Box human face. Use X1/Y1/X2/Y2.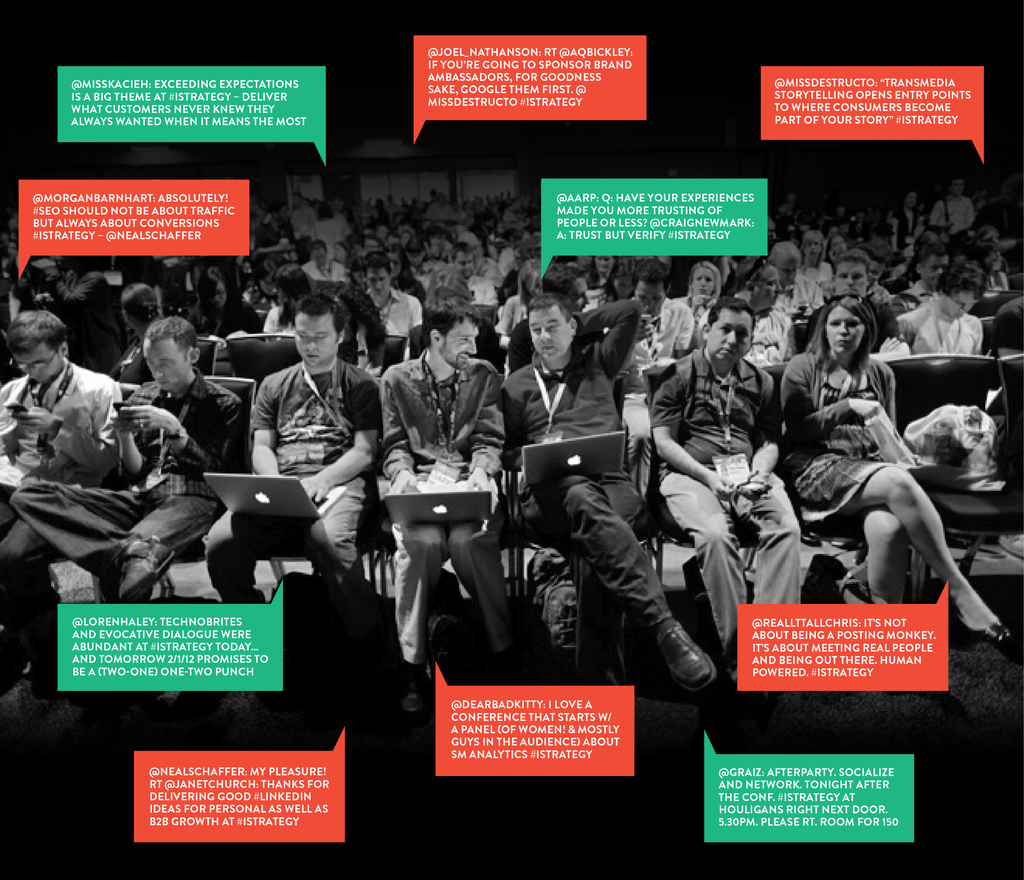
710/306/750/364.
